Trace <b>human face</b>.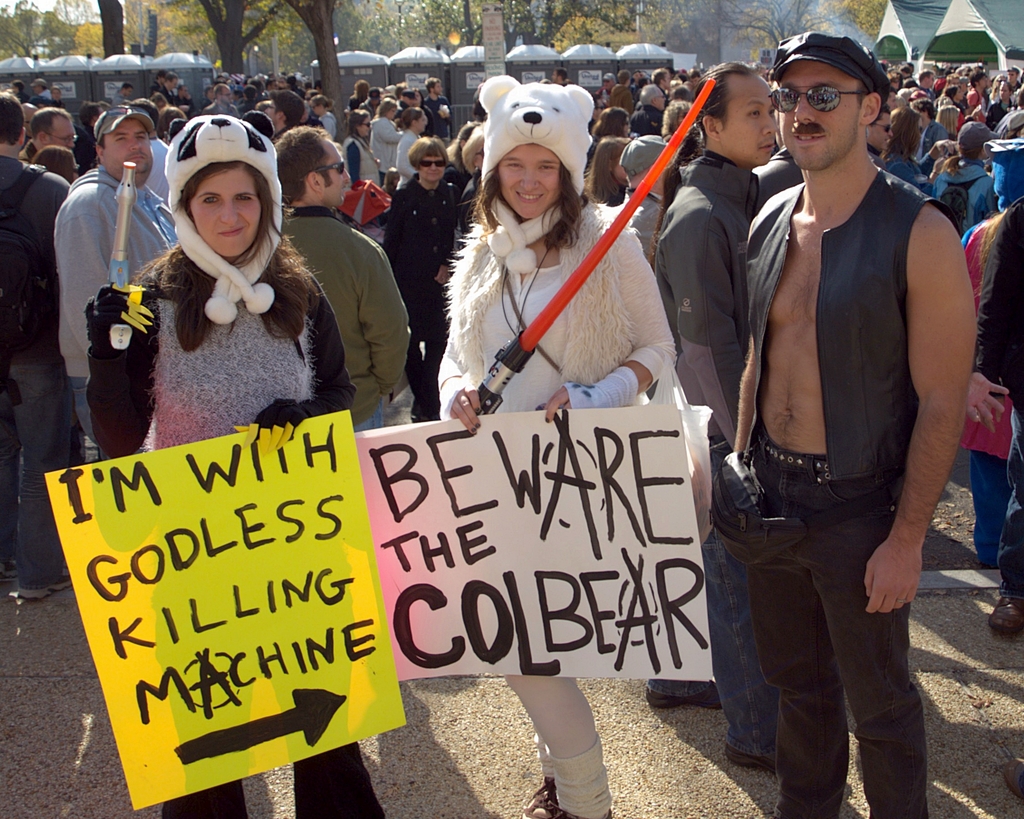
Traced to BBox(419, 150, 448, 180).
